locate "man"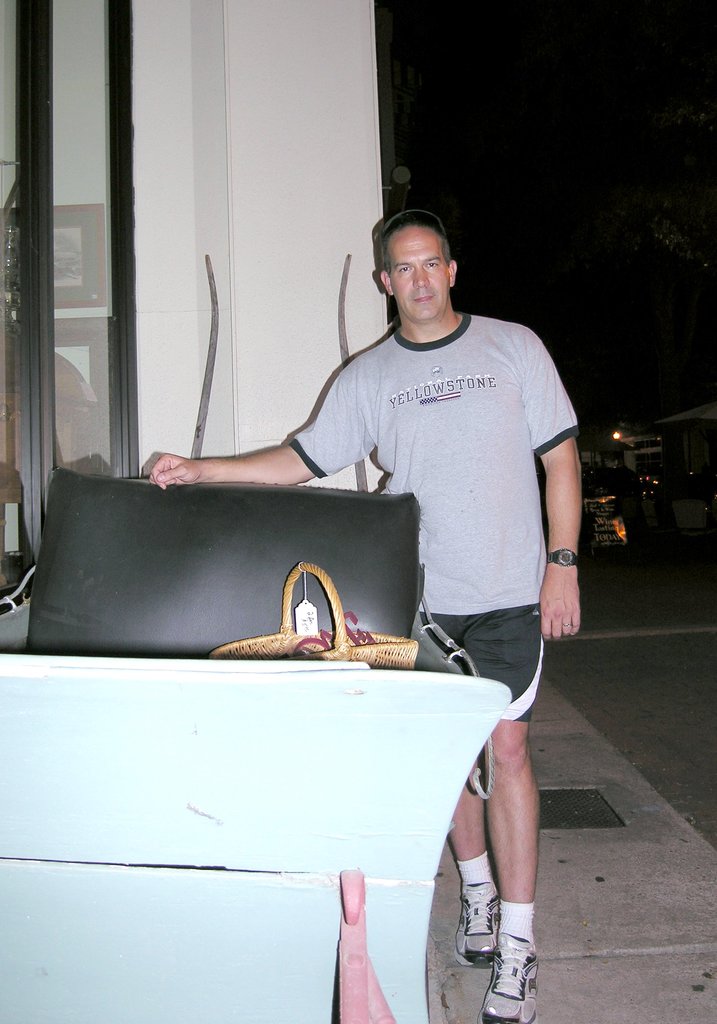
bbox=(148, 210, 586, 1023)
